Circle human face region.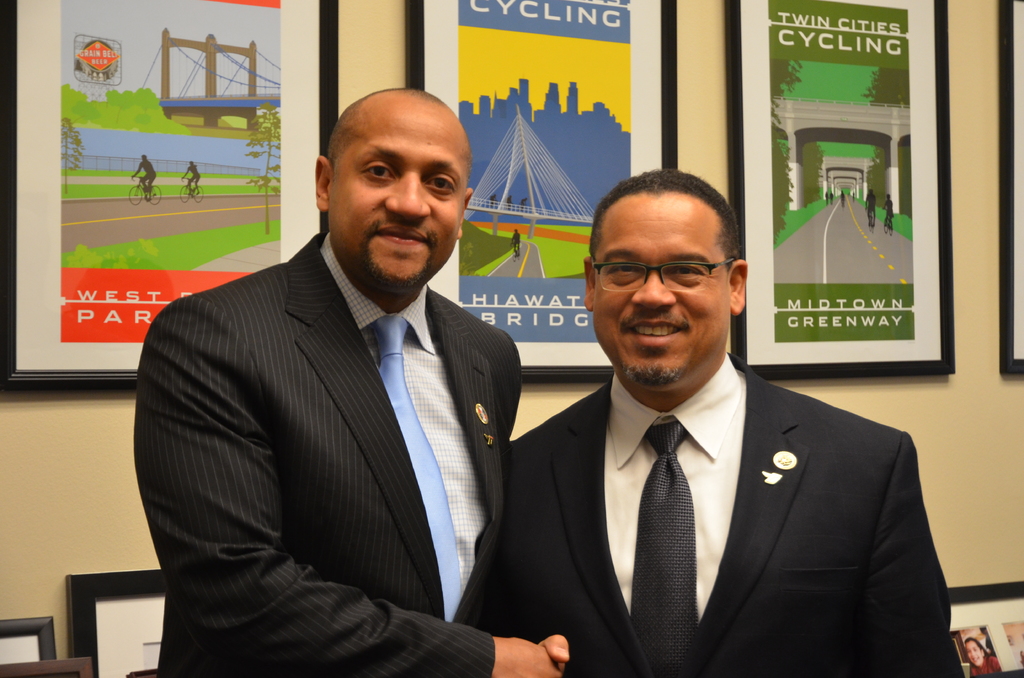
Region: <bbox>595, 197, 720, 378</bbox>.
